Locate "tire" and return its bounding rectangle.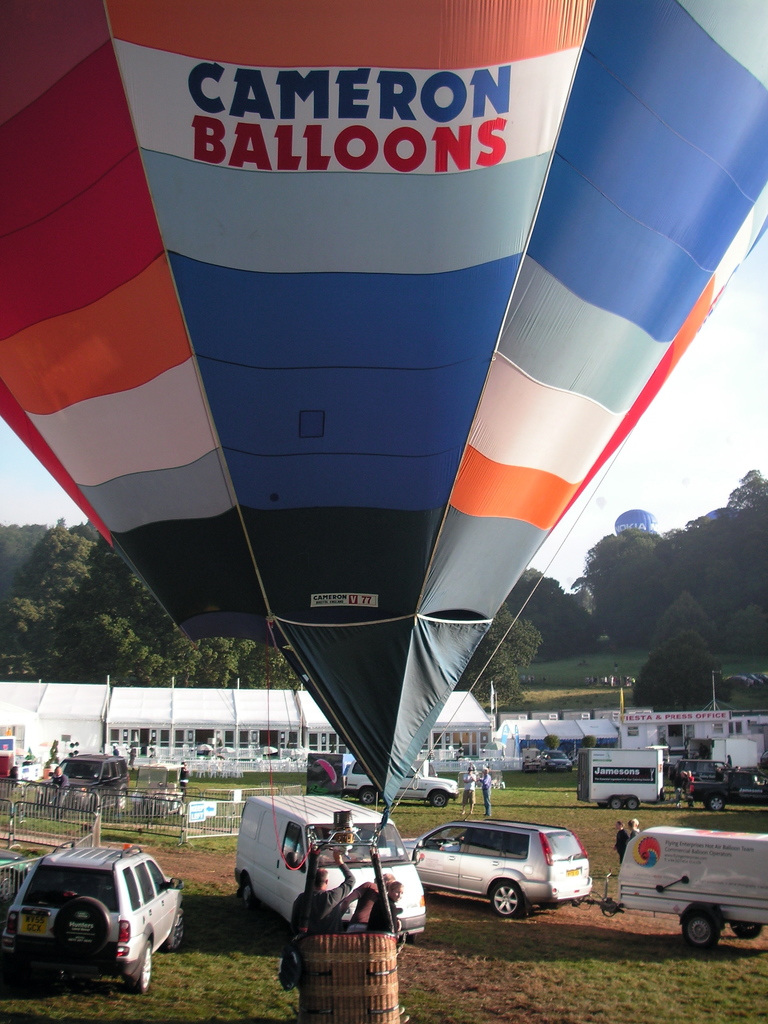
(232, 870, 256, 911).
